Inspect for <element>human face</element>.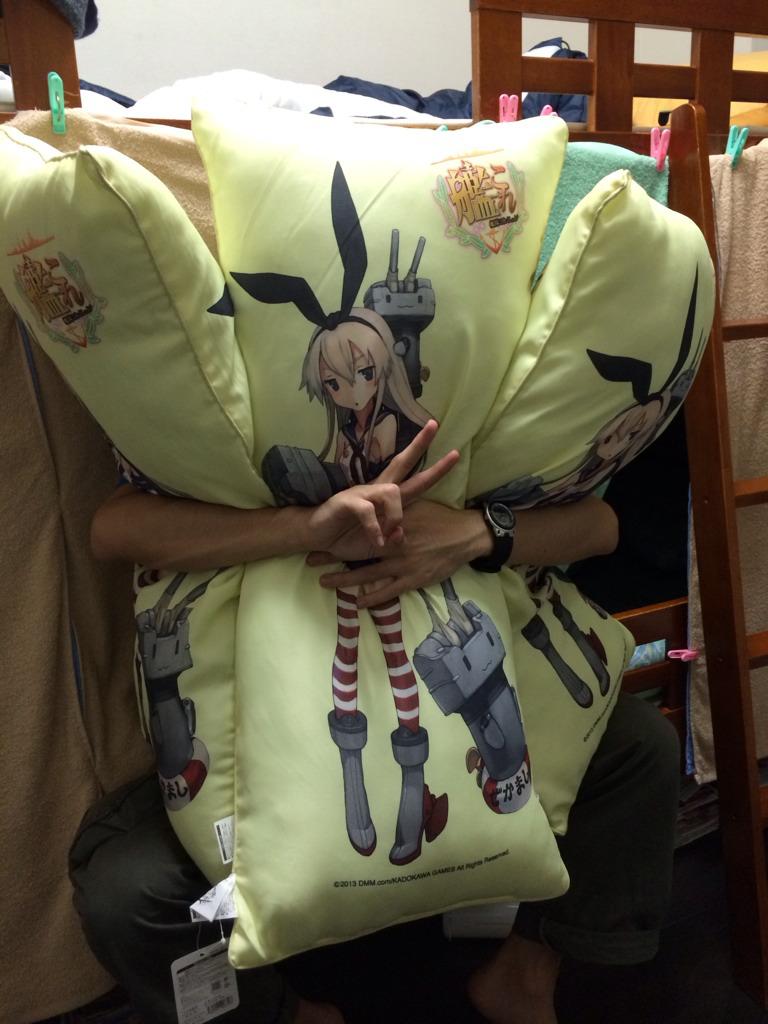
Inspection: 314,351,383,407.
